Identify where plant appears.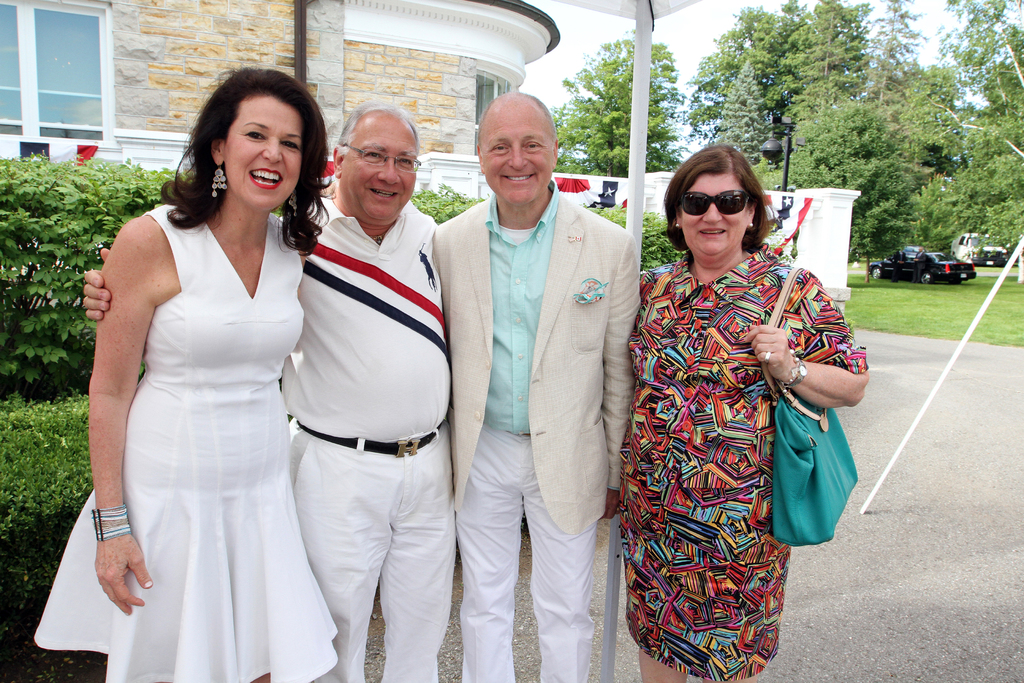
Appears at select_region(841, 304, 860, 337).
